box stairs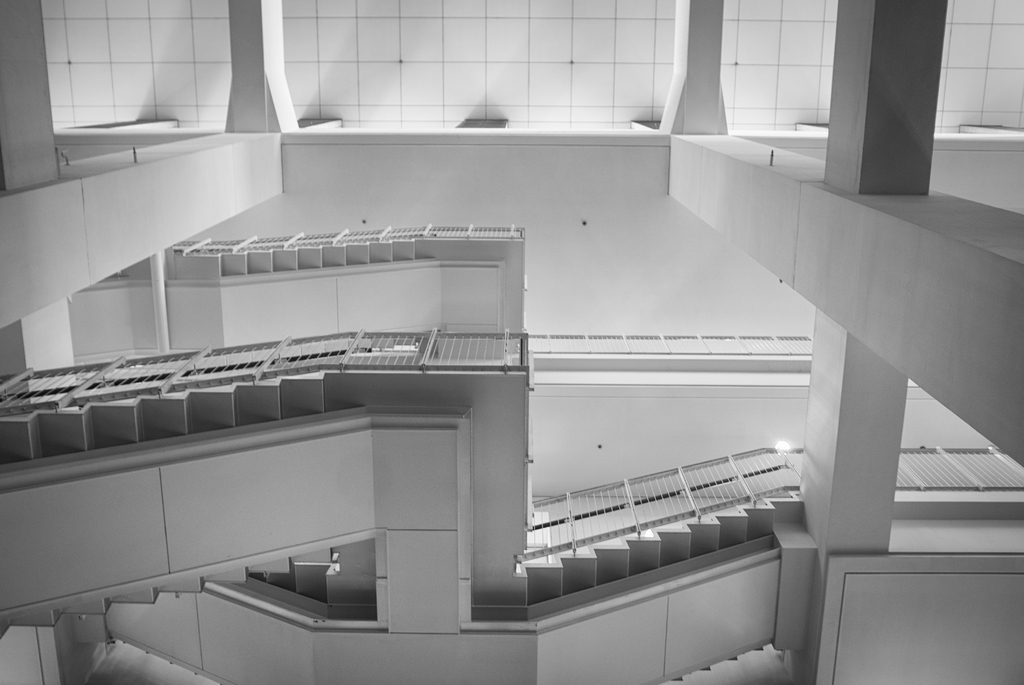
518 486 806 606
